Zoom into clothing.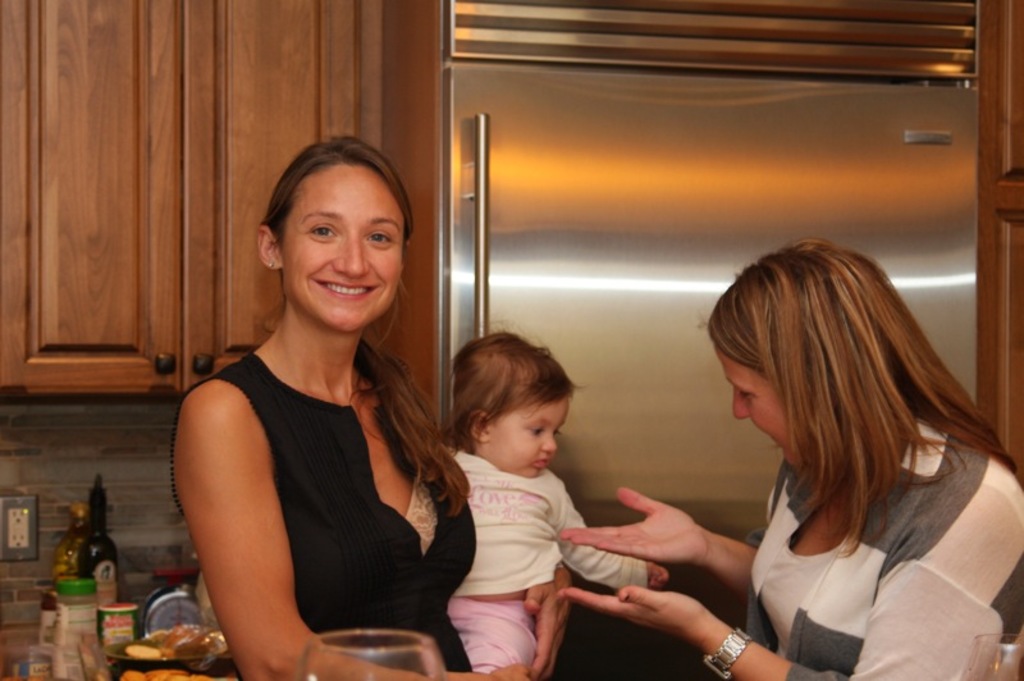
Zoom target: 689,353,1005,668.
